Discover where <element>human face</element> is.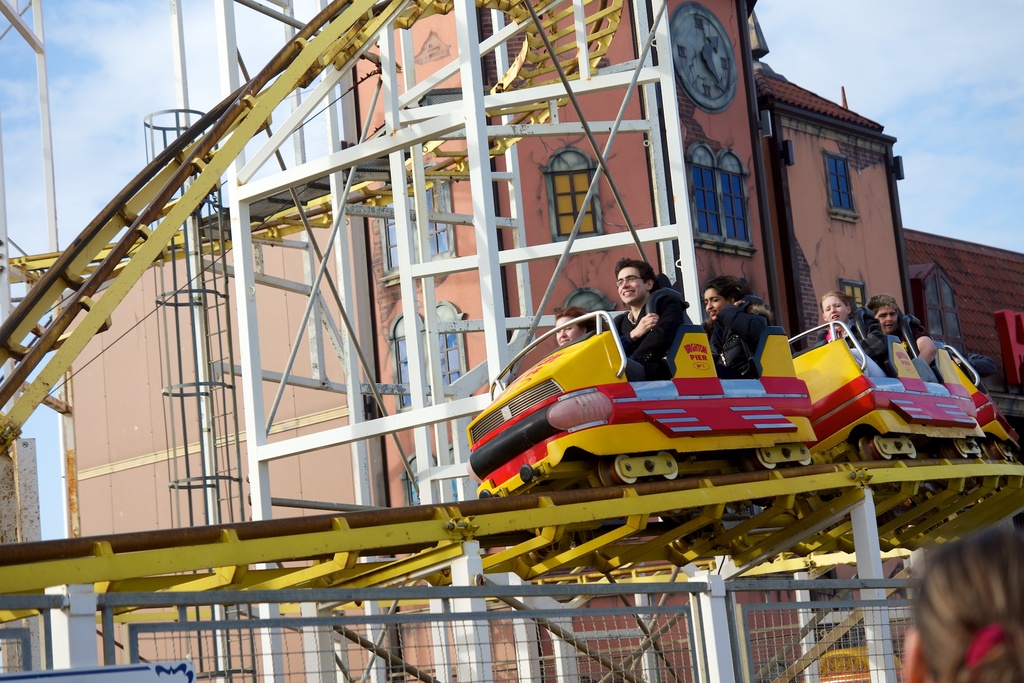
Discovered at [x1=616, y1=262, x2=647, y2=303].
